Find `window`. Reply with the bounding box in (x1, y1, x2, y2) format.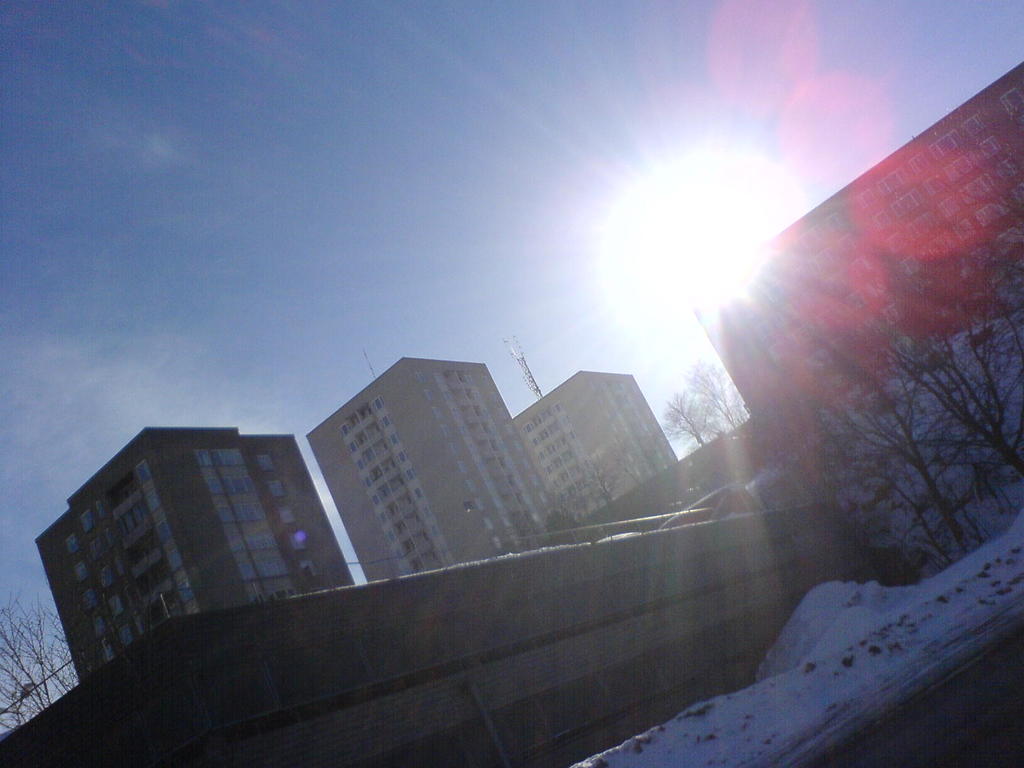
(237, 564, 255, 582).
